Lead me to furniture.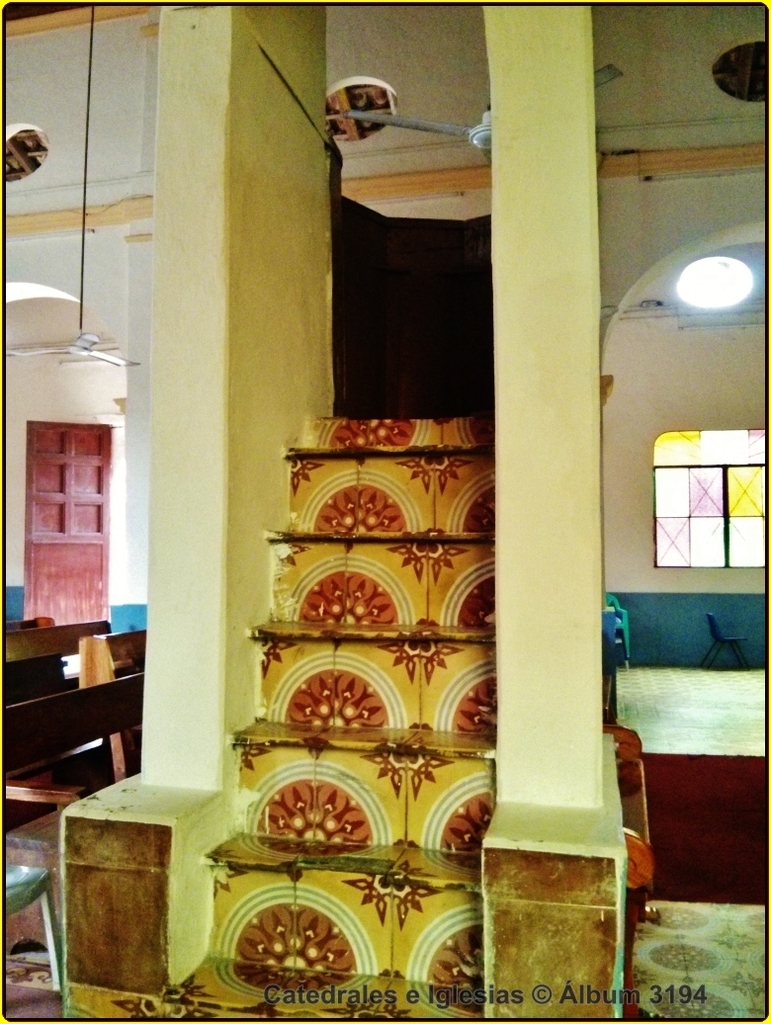
Lead to (699,614,752,674).
